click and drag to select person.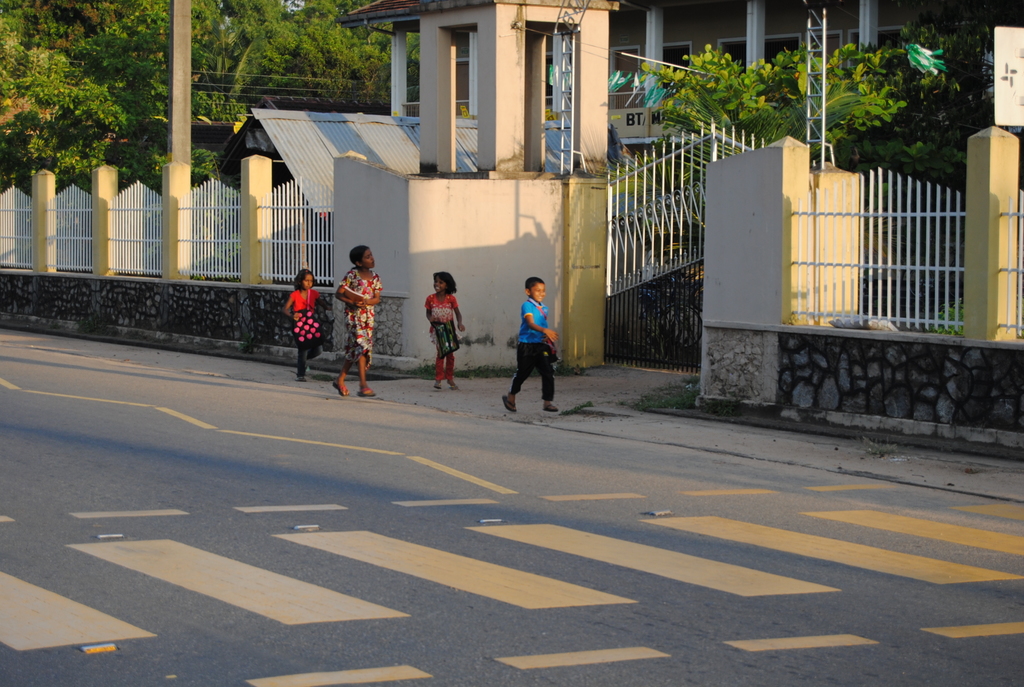
Selection: detection(504, 265, 562, 415).
